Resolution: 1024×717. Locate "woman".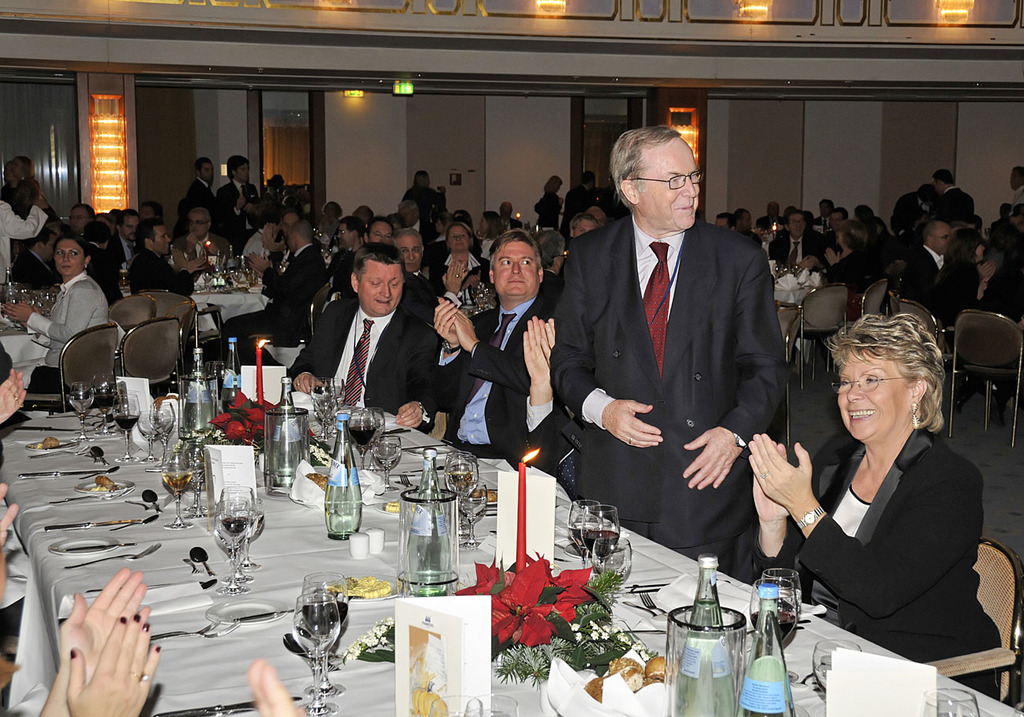
437,218,490,295.
